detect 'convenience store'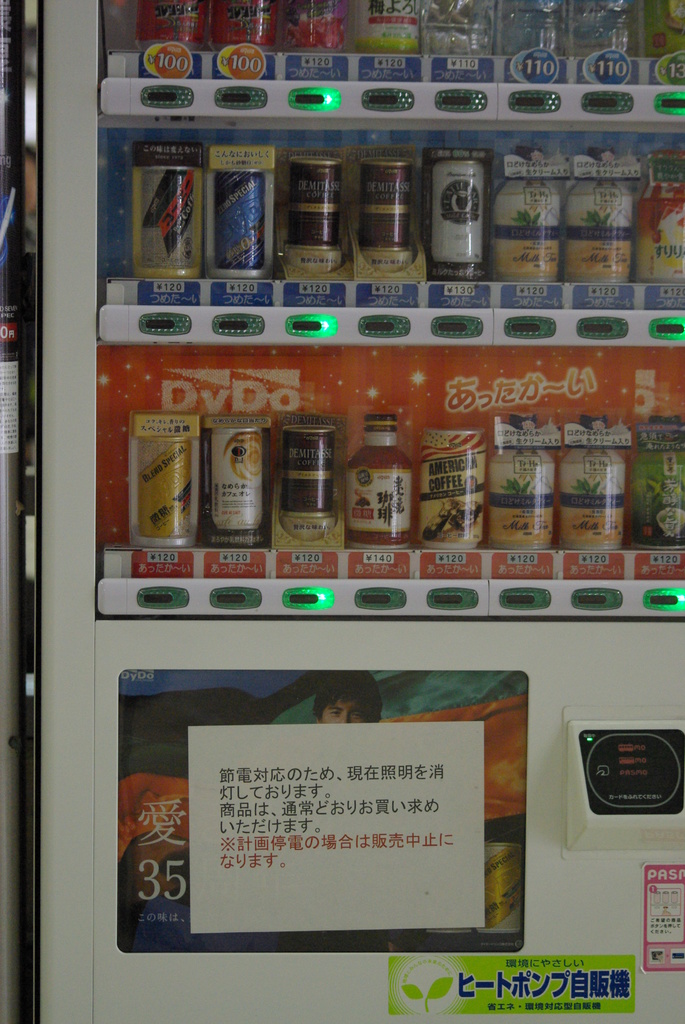
[4, 13, 666, 988]
